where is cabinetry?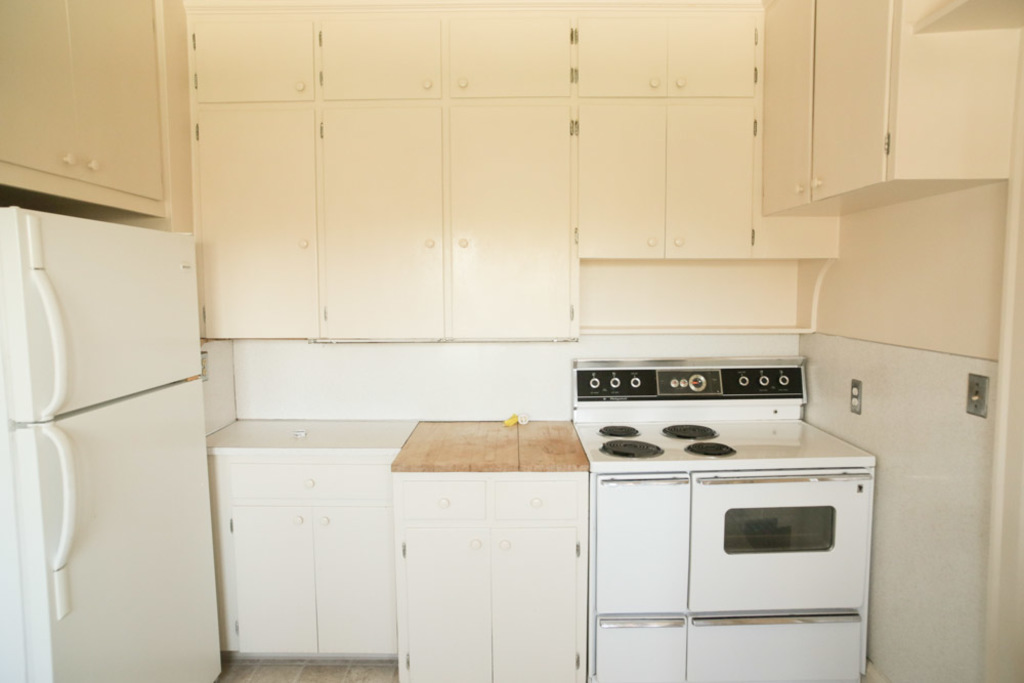
0 205 229 682.
